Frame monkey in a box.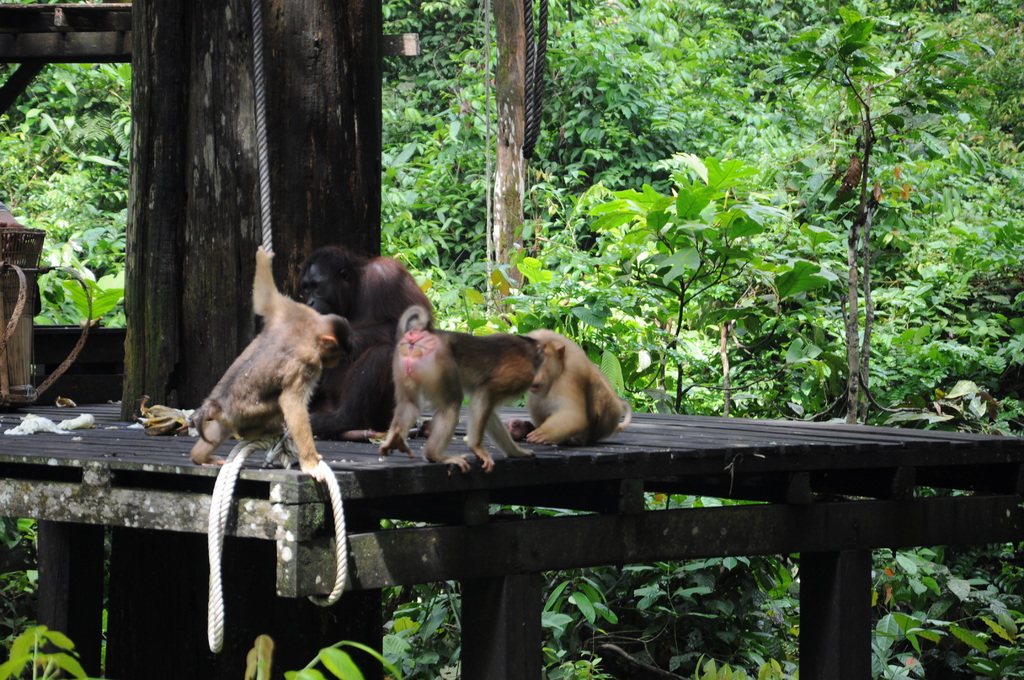
box(196, 243, 351, 463).
